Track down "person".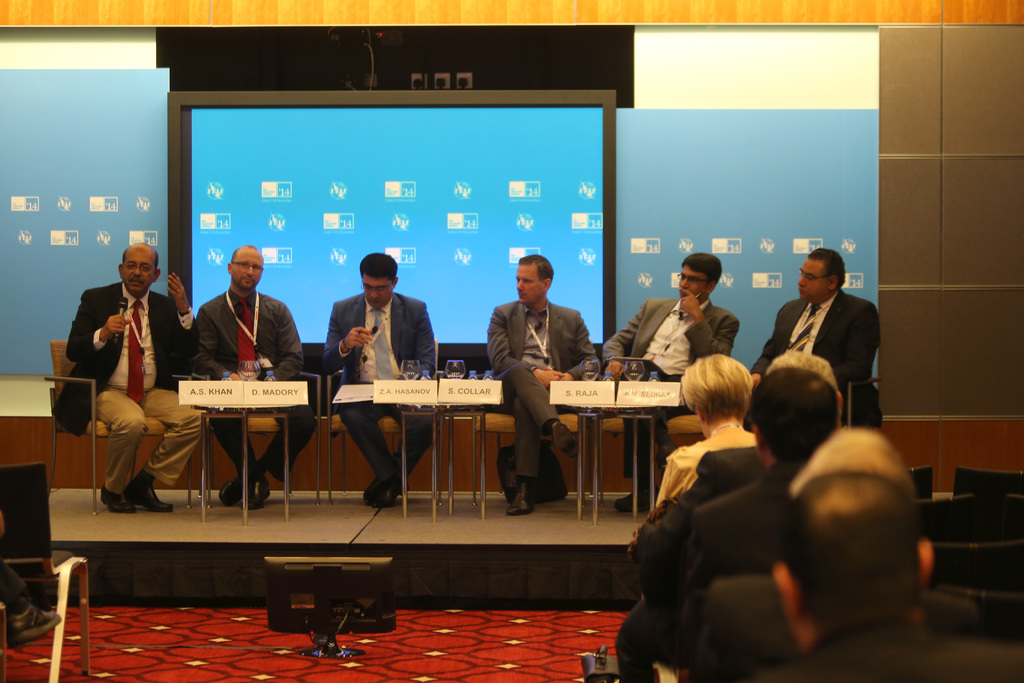
Tracked to l=324, t=239, r=418, b=529.
